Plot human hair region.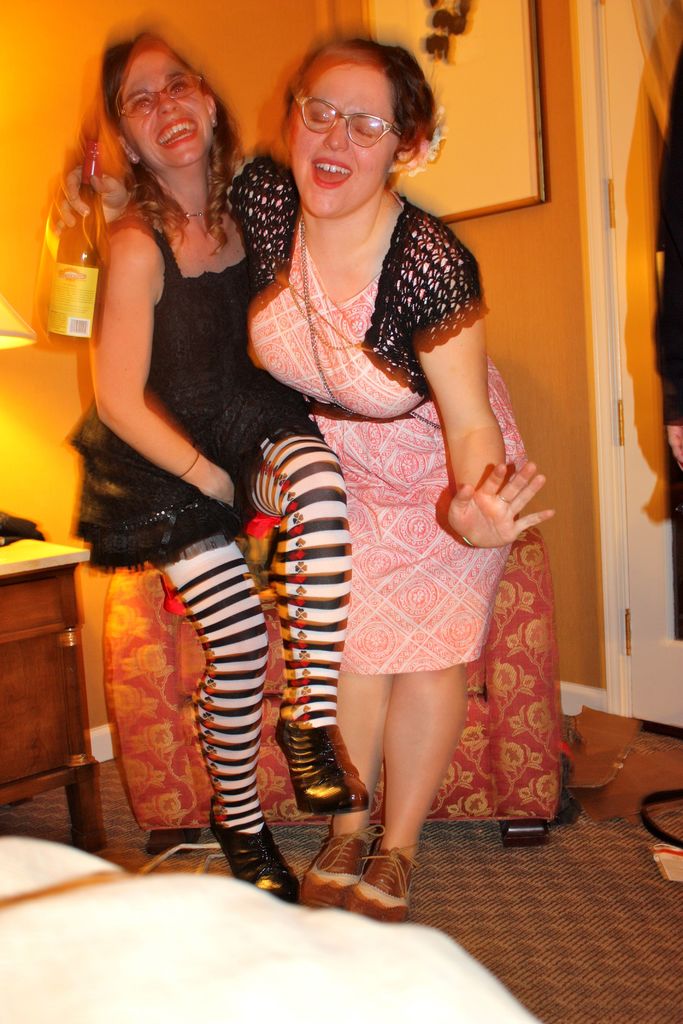
Plotted at 67:33:245:289.
